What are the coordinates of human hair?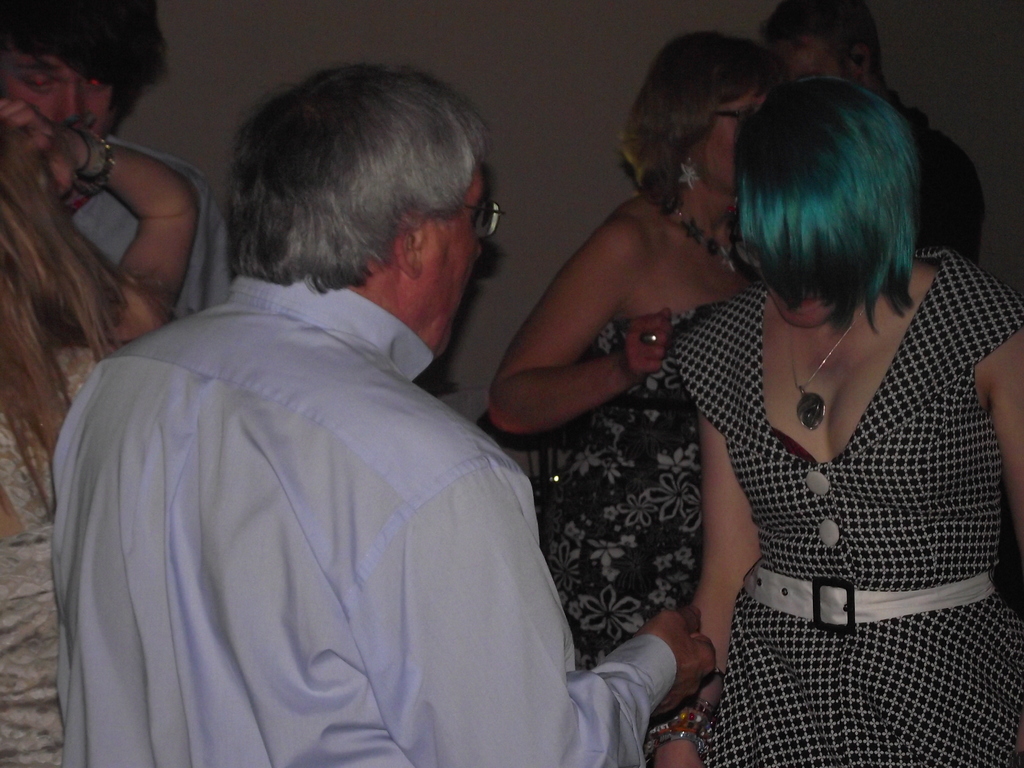
BBox(730, 77, 922, 336).
